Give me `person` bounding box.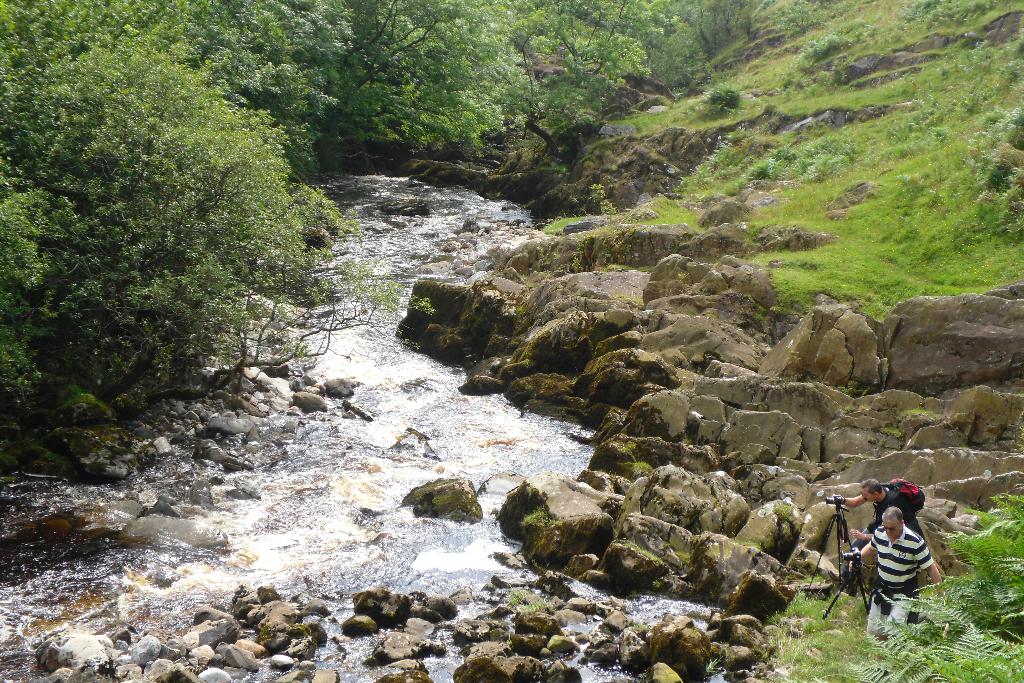
<box>837,478,934,534</box>.
